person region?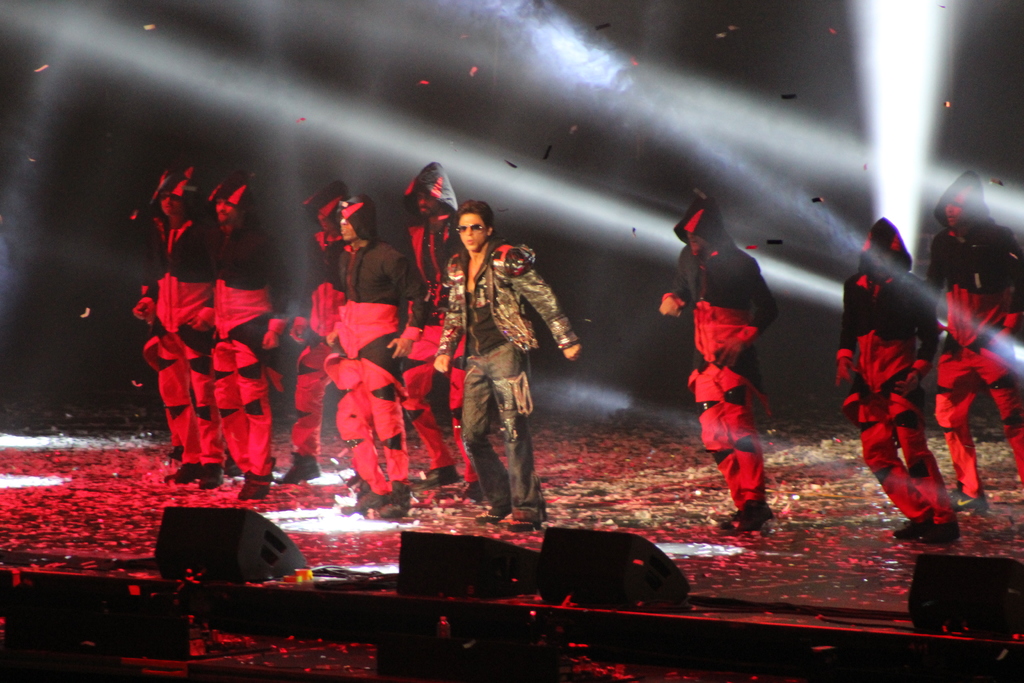
left=132, top=163, right=223, bottom=493
